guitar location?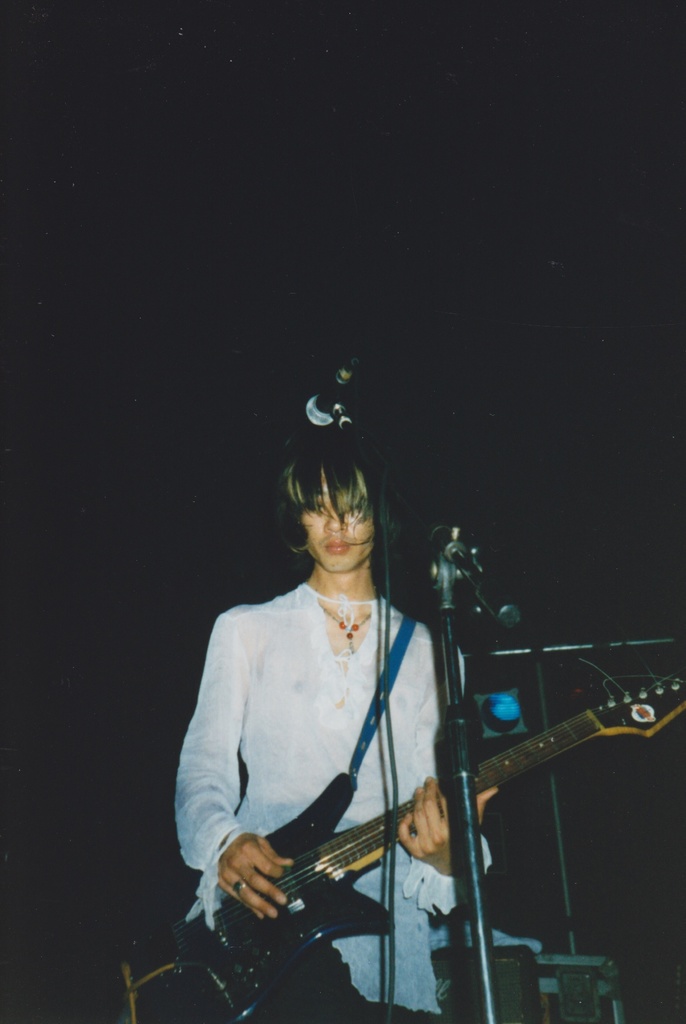
(left=164, top=665, right=685, bottom=1022)
